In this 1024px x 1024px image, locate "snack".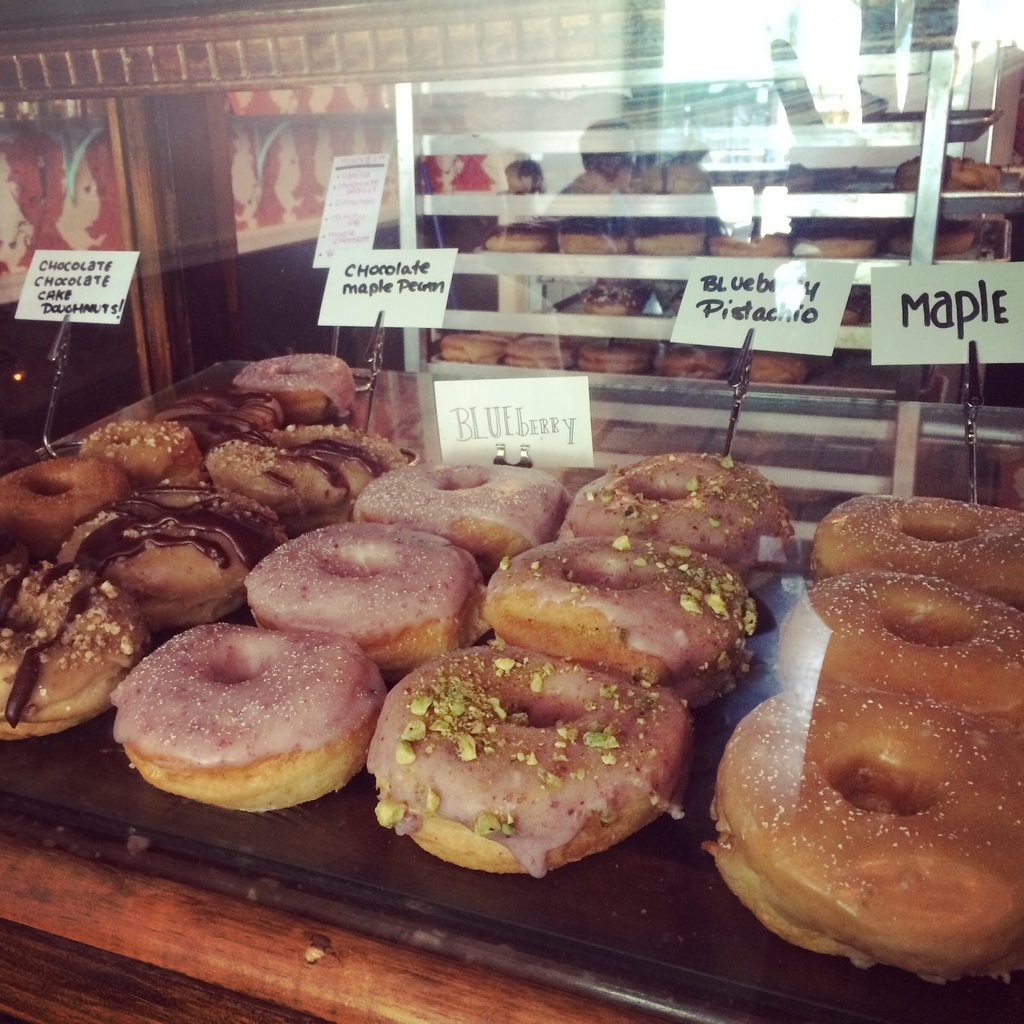
Bounding box: bbox=[886, 221, 972, 257].
